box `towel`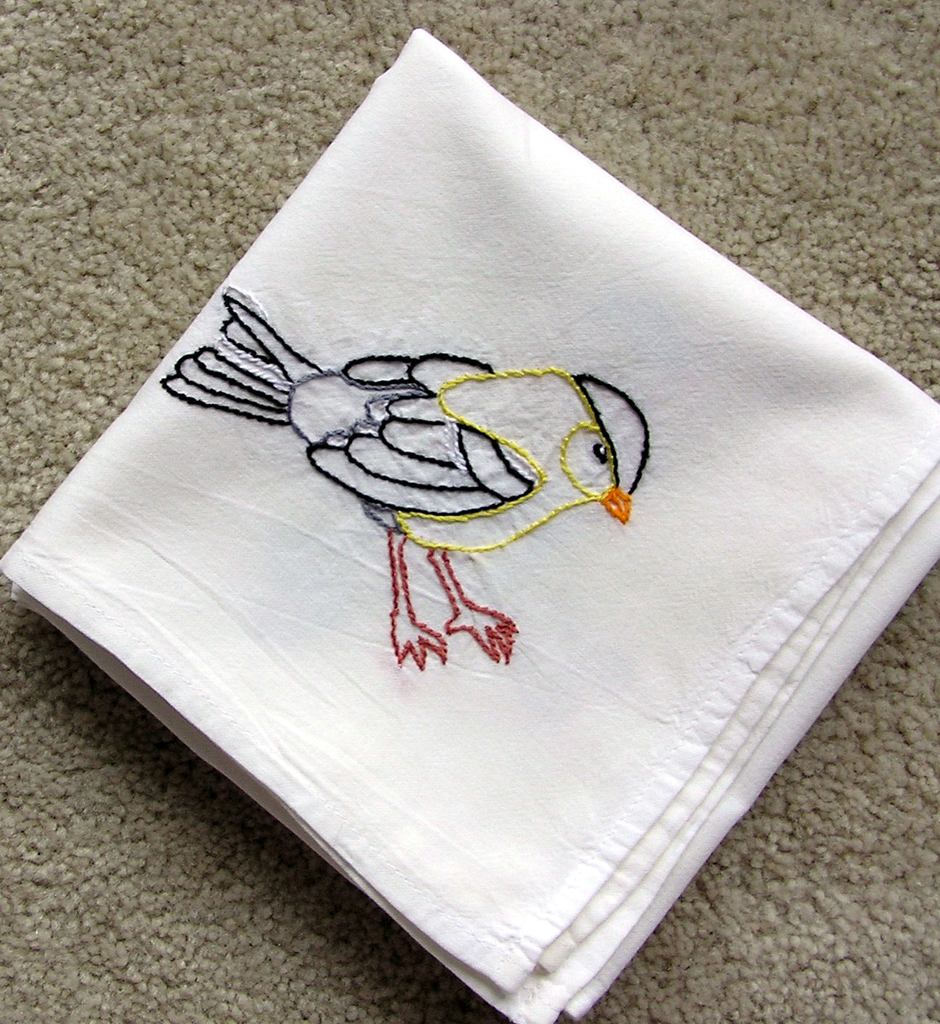
x1=24 y1=112 x2=844 y2=965
